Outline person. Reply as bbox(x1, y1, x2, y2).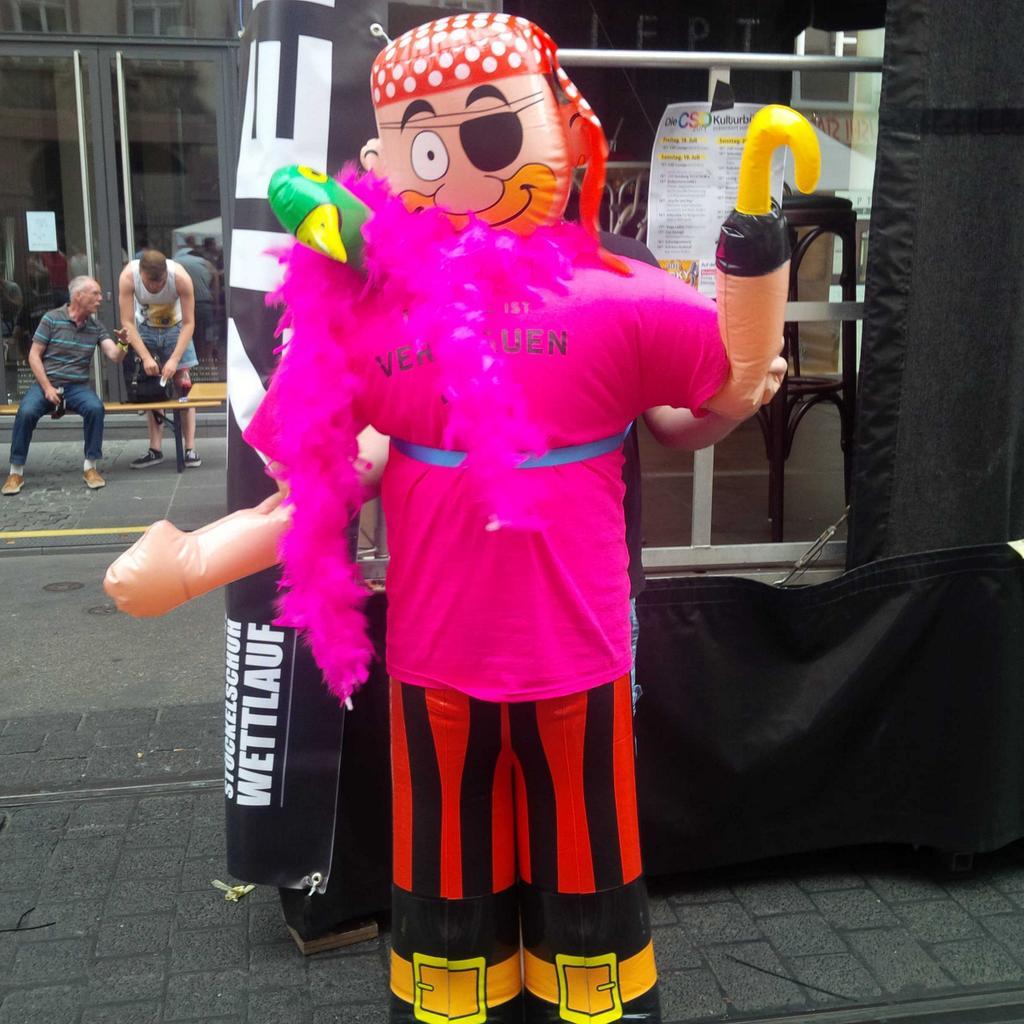
bbox(0, 267, 136, 496).
